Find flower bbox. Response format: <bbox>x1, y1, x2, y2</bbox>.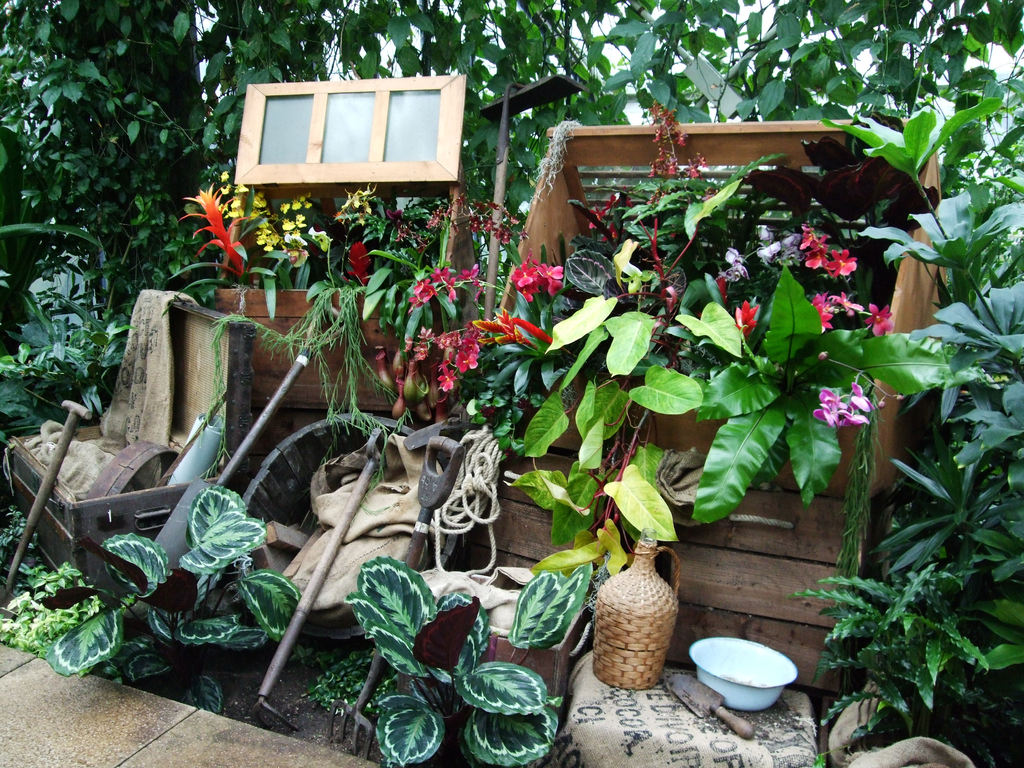
<bbox>809, 292, 833, 331</bbox>.
